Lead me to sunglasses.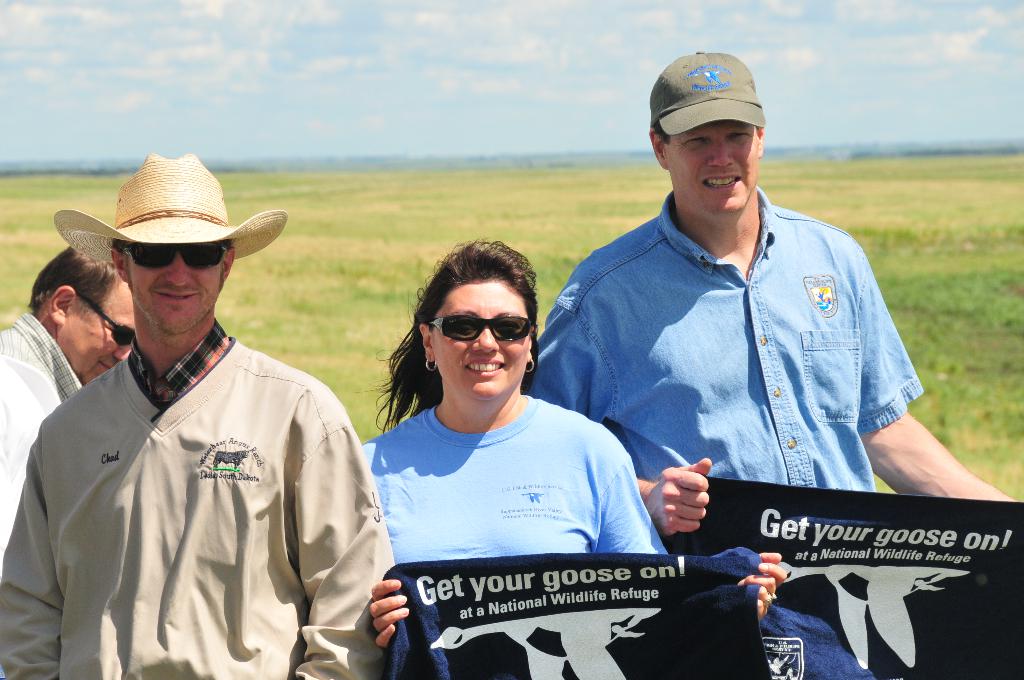
Lead to select_region(74, 295, 136, 348).
